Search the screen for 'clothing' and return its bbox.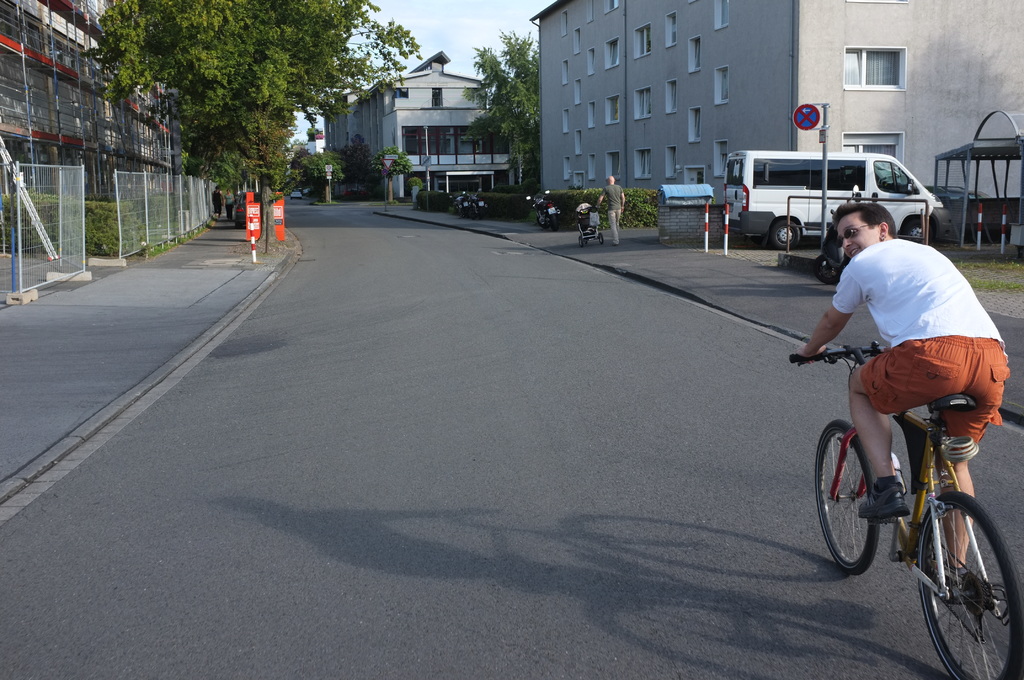
Found: 212 191 225 215.
